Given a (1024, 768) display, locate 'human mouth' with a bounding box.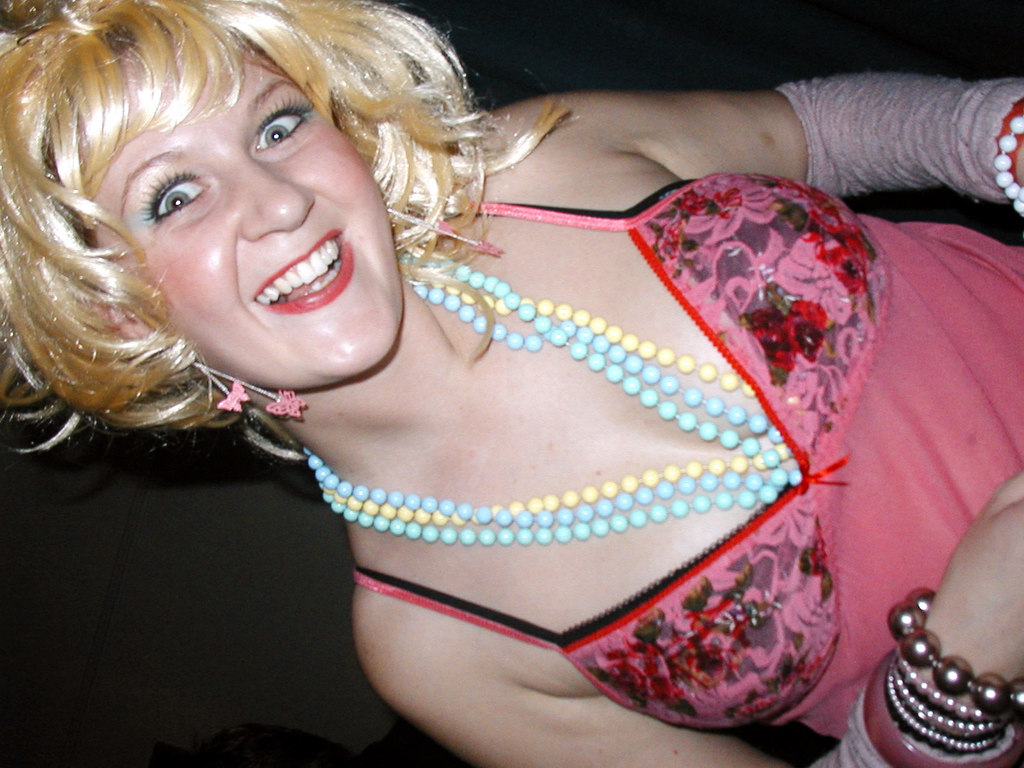
Located: detection(237, 229, 355, 332).
